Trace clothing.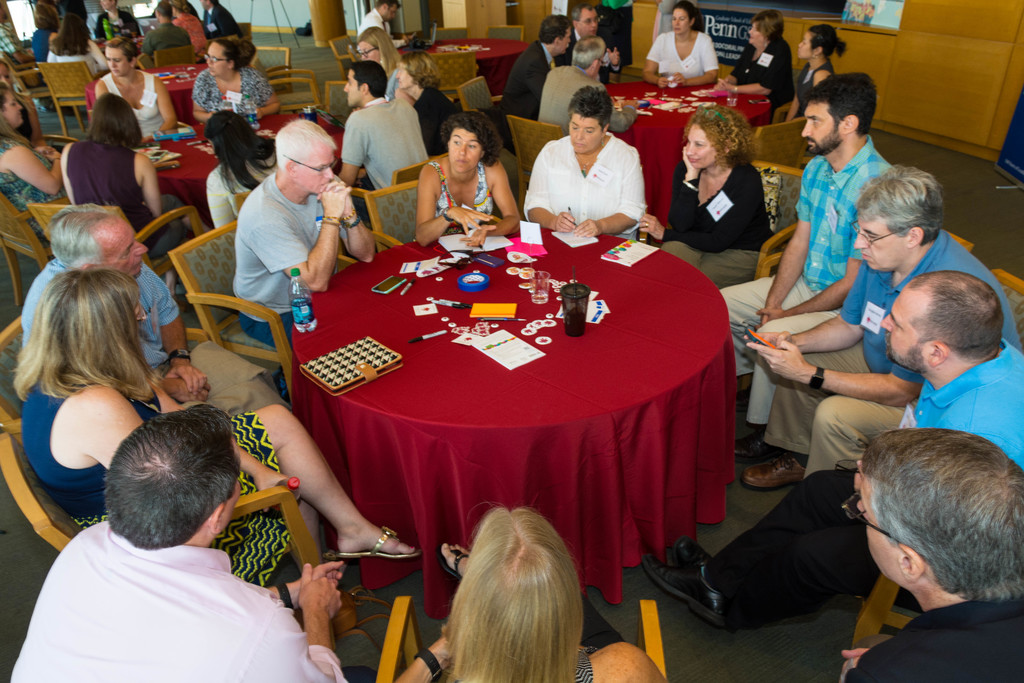
Traced to left=23, top=386, right=285, bottom=583.
